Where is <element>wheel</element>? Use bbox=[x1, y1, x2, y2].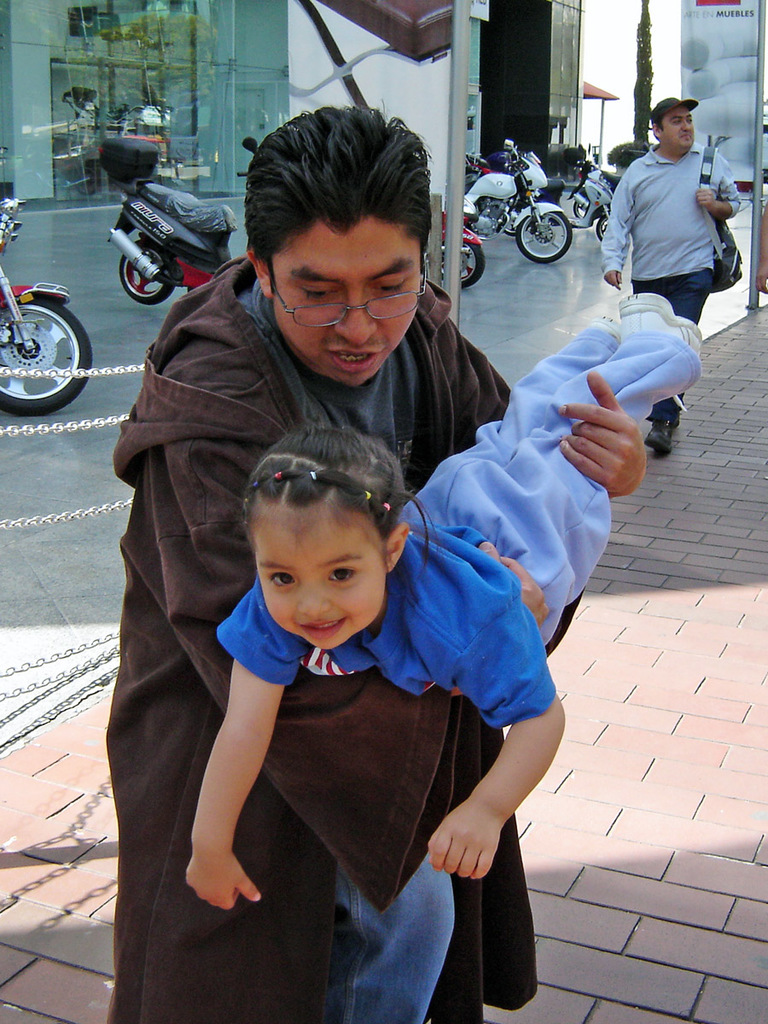
bbox=[503, 219, 515, 236].
